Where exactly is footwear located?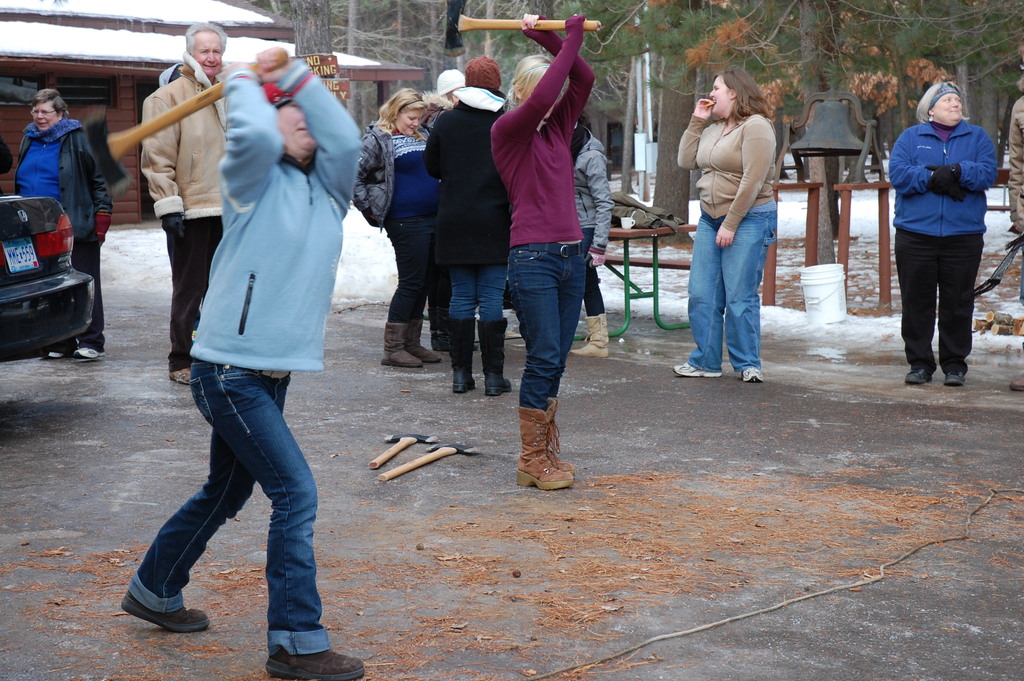
Its bounding box is bbox=(579, 311, 607, 355).
